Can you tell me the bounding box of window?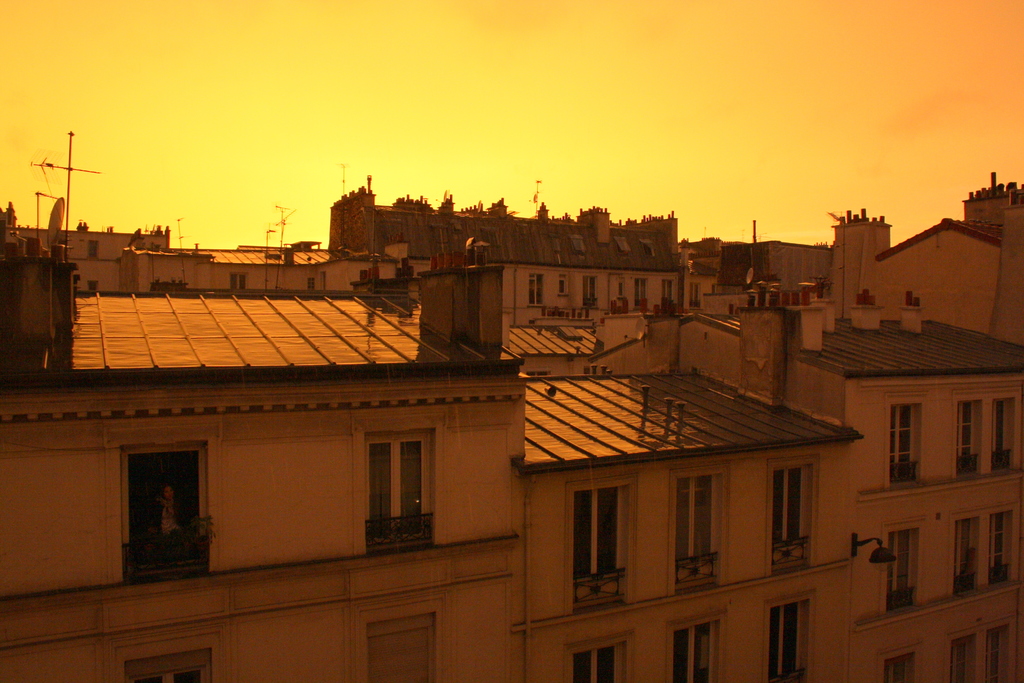
(x1=948, y1=634, x2=980, y2=682).
